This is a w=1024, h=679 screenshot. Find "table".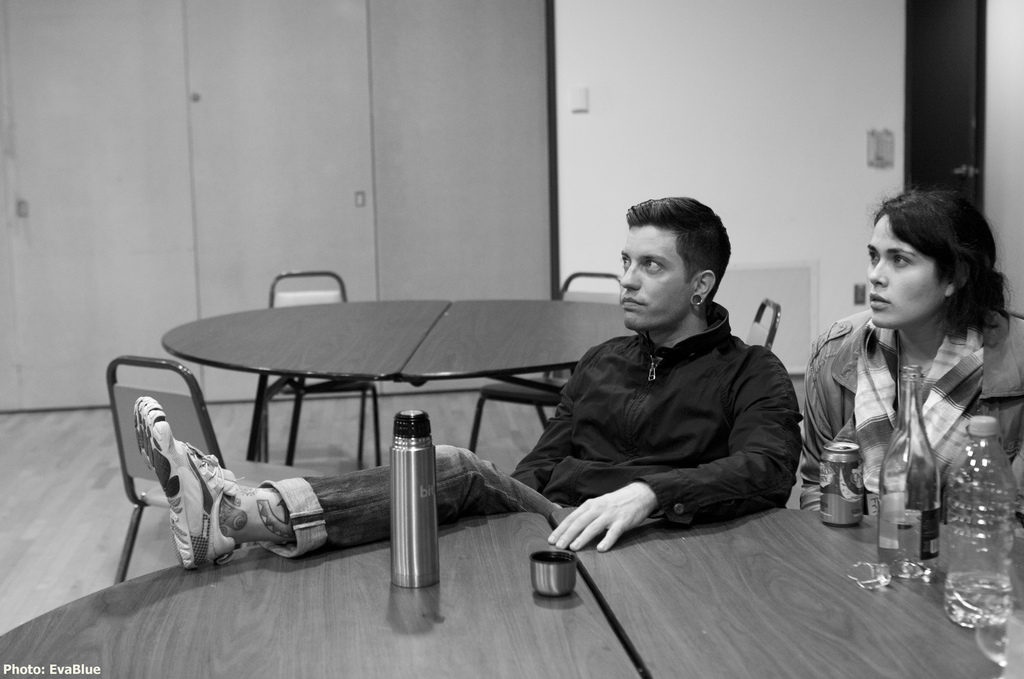
Bounding box: left=0, top=486, right=1006, bottom=673.
